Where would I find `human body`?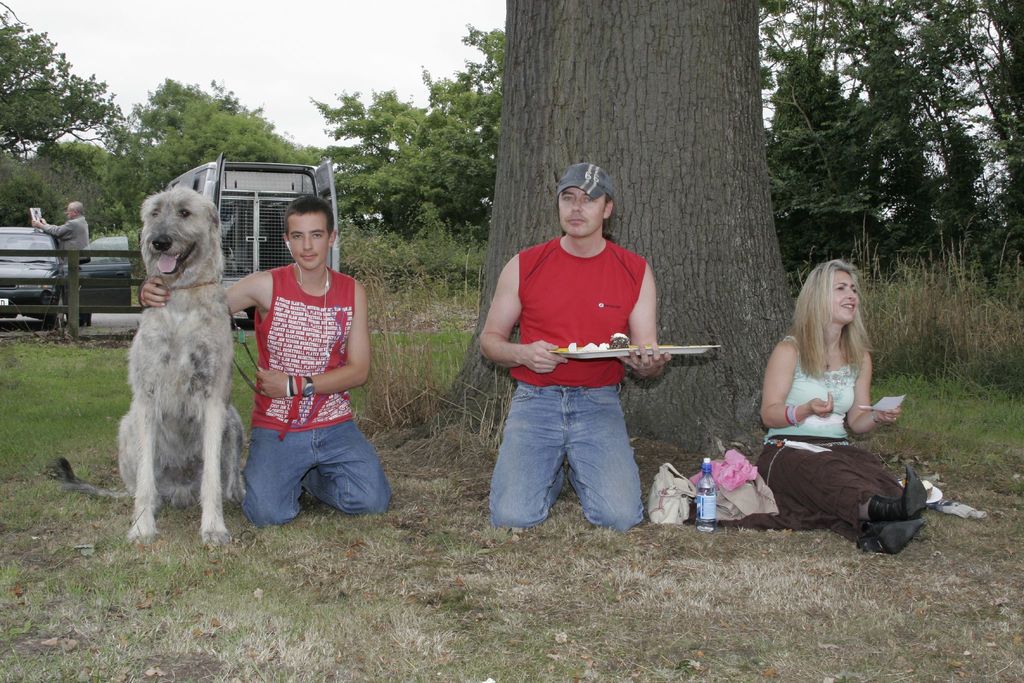
At 24 204 91 325.
